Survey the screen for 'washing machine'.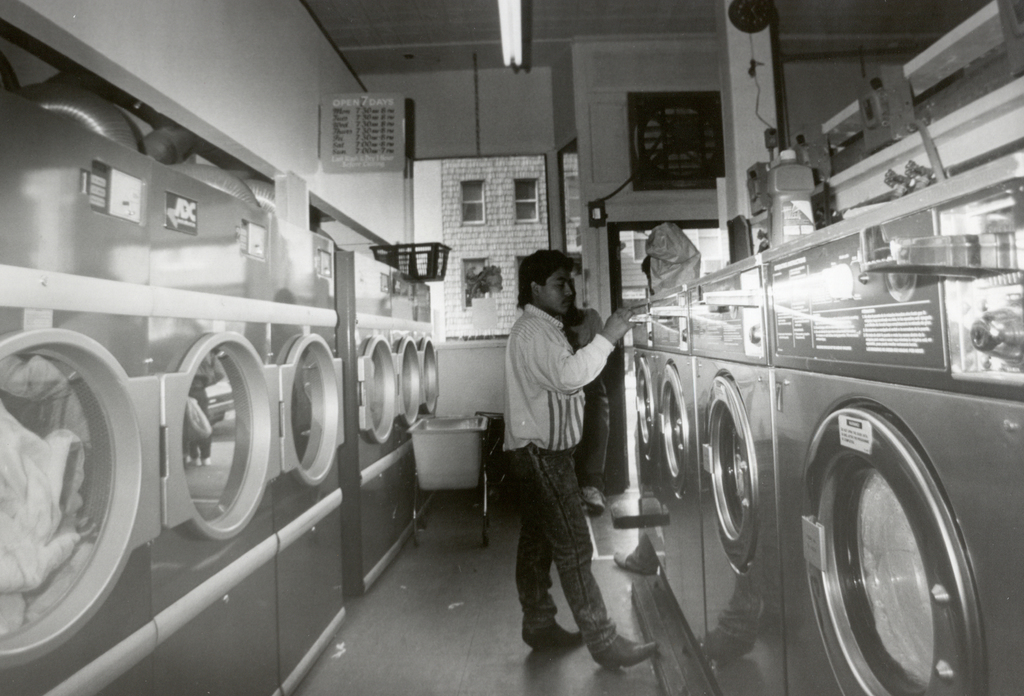
Survey found: [277, 218, 360, 695].
